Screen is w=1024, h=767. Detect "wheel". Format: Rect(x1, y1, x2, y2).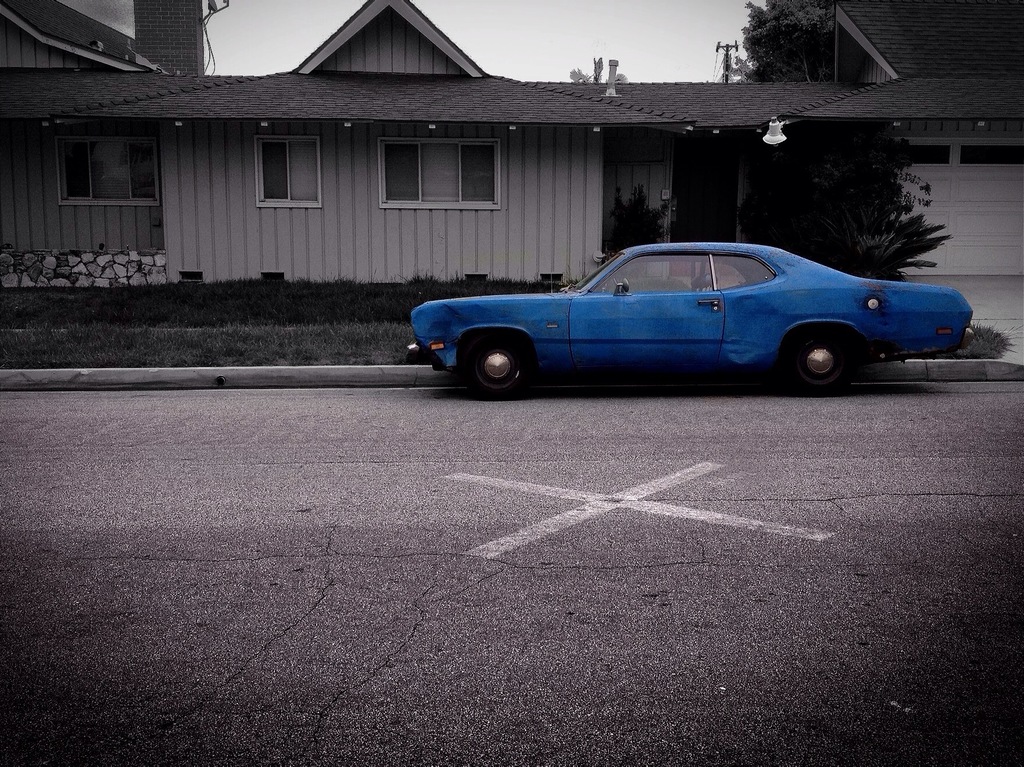
Rect(788, 328, 851, 396).
